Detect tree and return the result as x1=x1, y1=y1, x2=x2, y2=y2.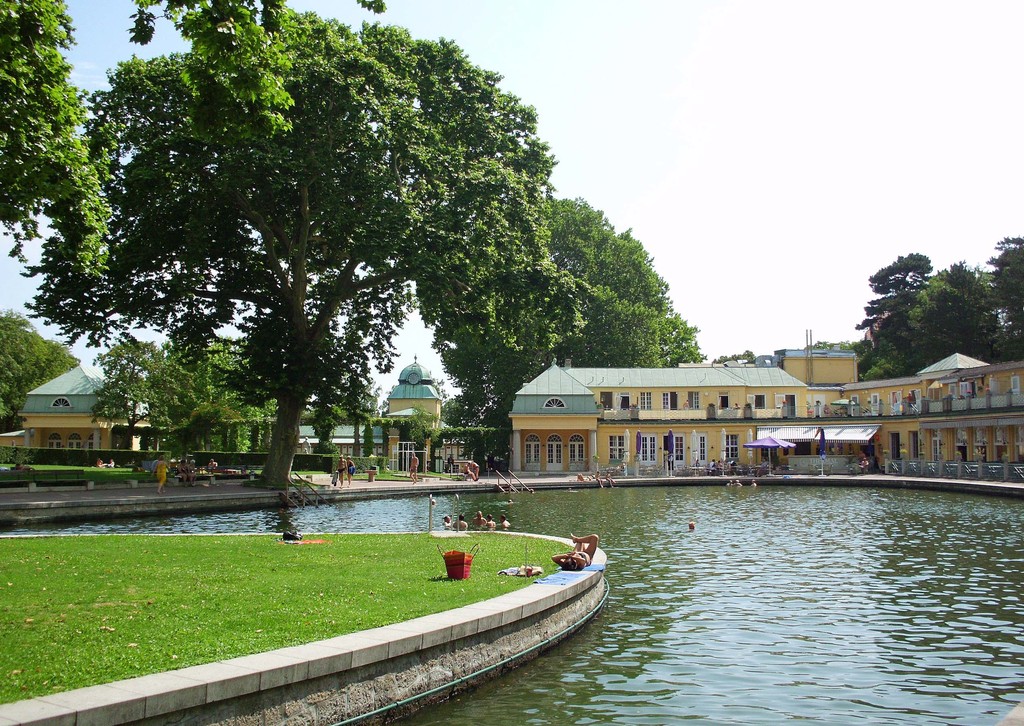
x1=0, y1=0, x2=105, y2=286.
